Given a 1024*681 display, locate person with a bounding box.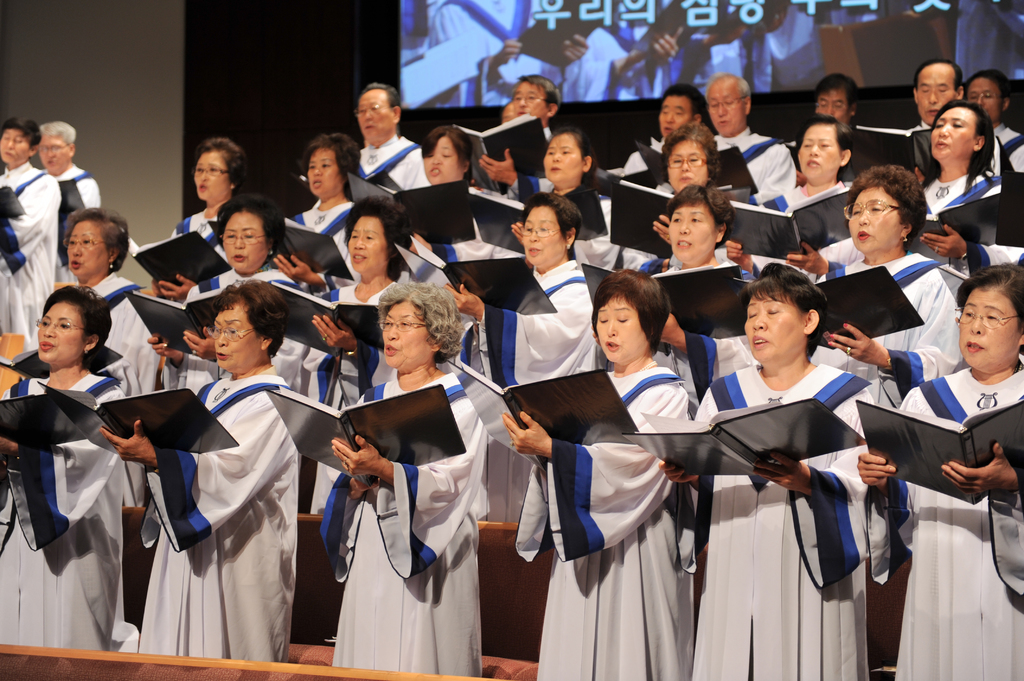
Located: x1=622 y1=83 x2=705 y2=174.
